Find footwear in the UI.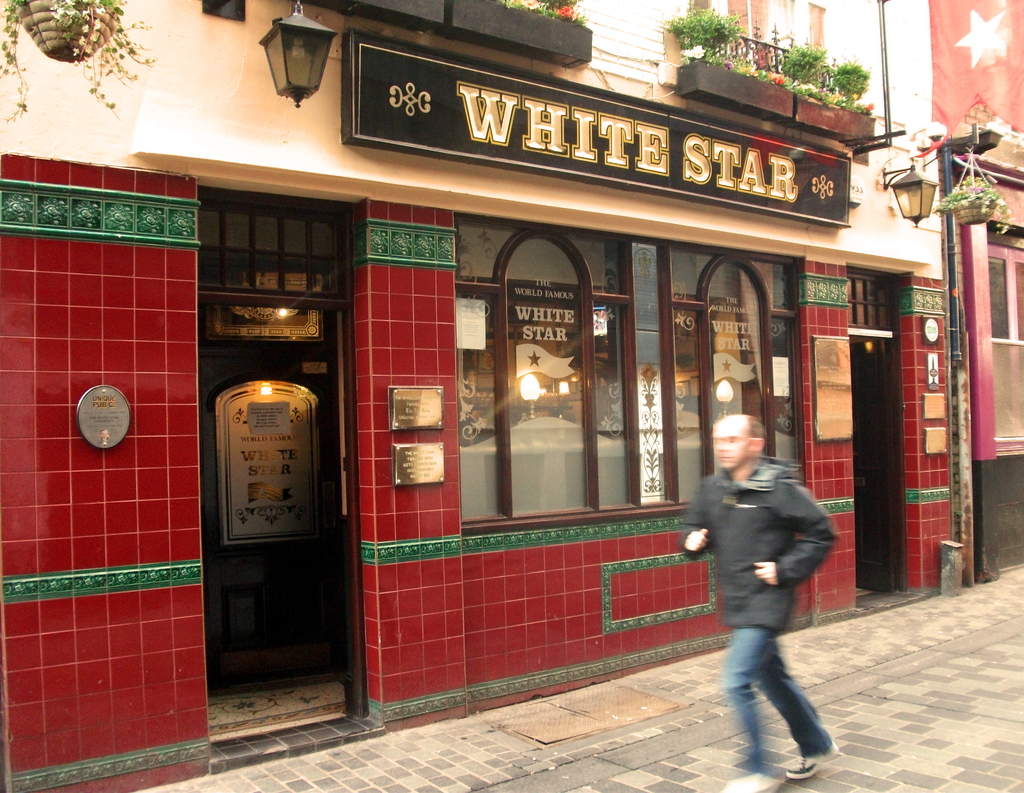
UI element at (x1=723, y1=773, x2=780, y2=792).
